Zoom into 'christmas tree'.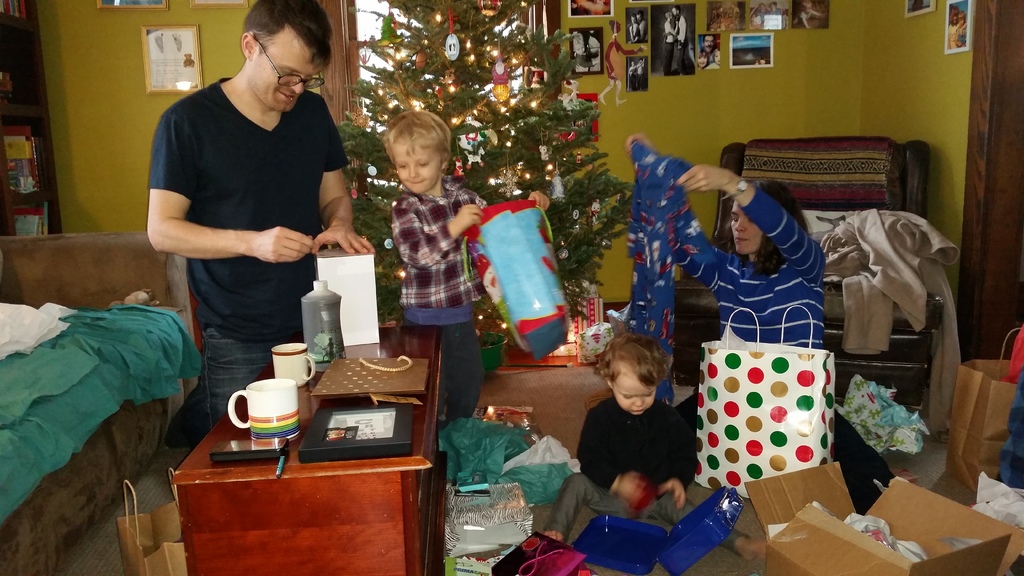
Zoom target: bbox=[339, 0, 628, 339].
